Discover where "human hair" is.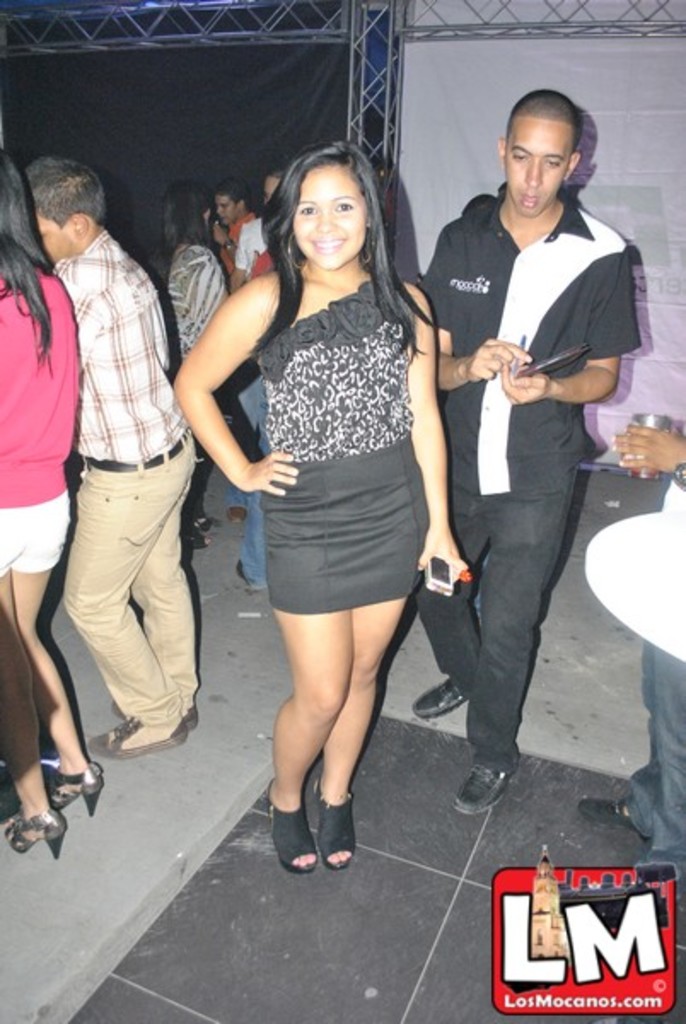
Discovered at [22,147,102,225].
